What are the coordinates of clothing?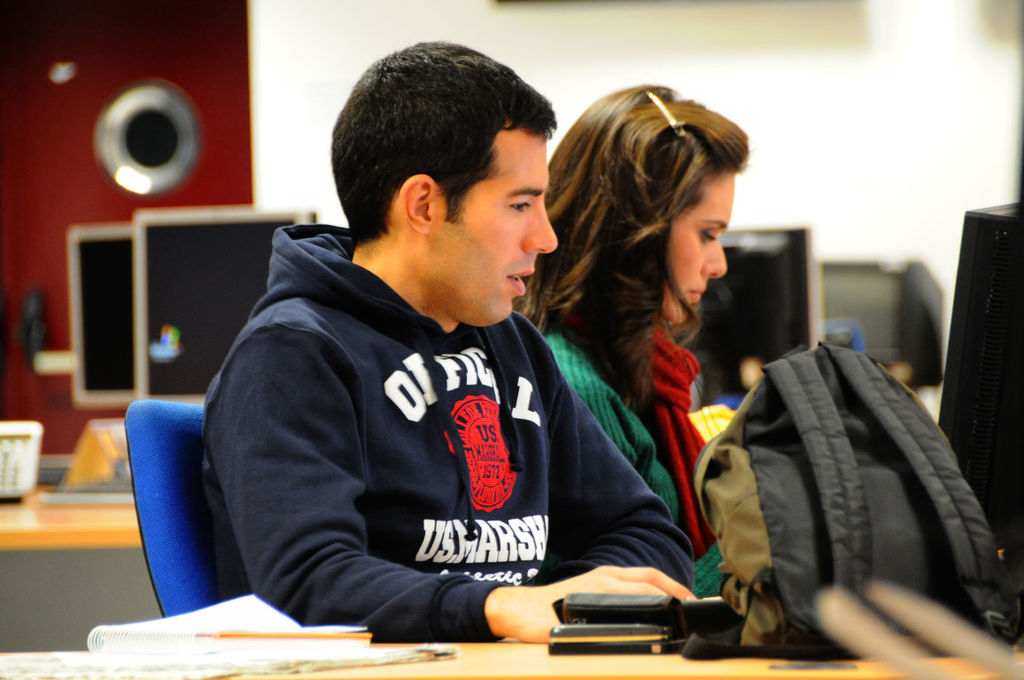
<box>199,209,664,654</box>.
